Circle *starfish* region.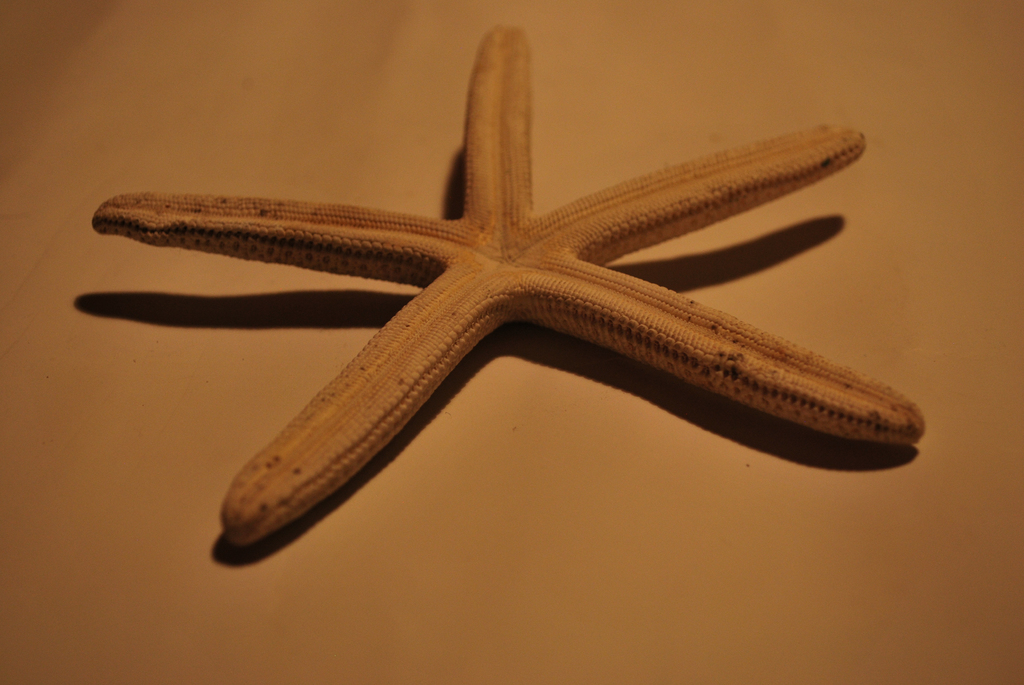
Region: <box>89,21,926,542</box>.
